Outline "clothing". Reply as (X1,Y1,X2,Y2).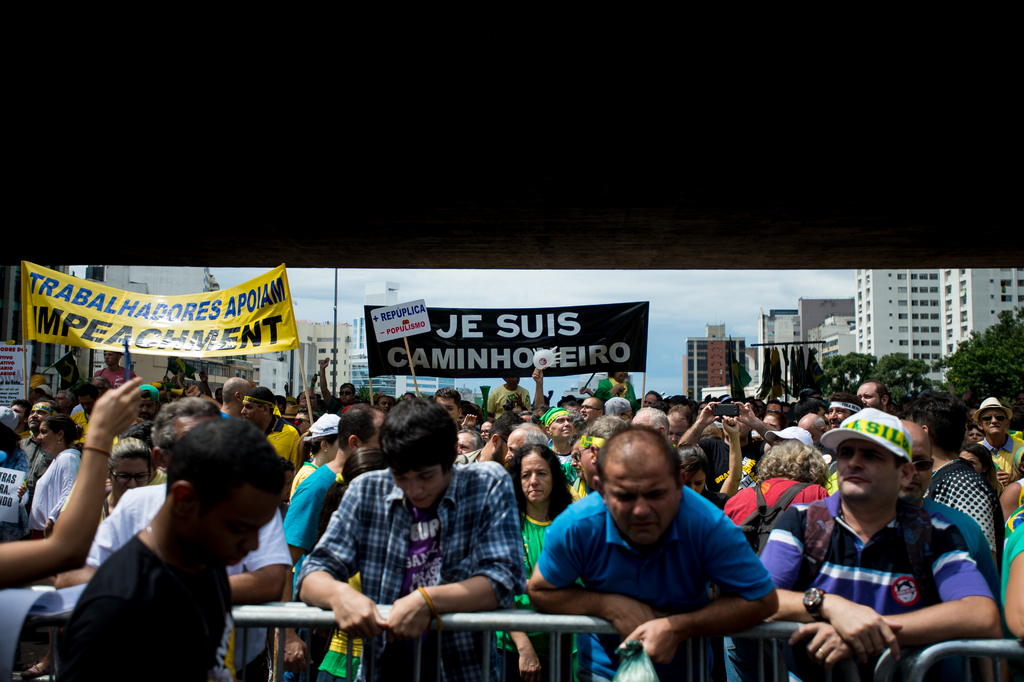
(906,451,1009,583).
